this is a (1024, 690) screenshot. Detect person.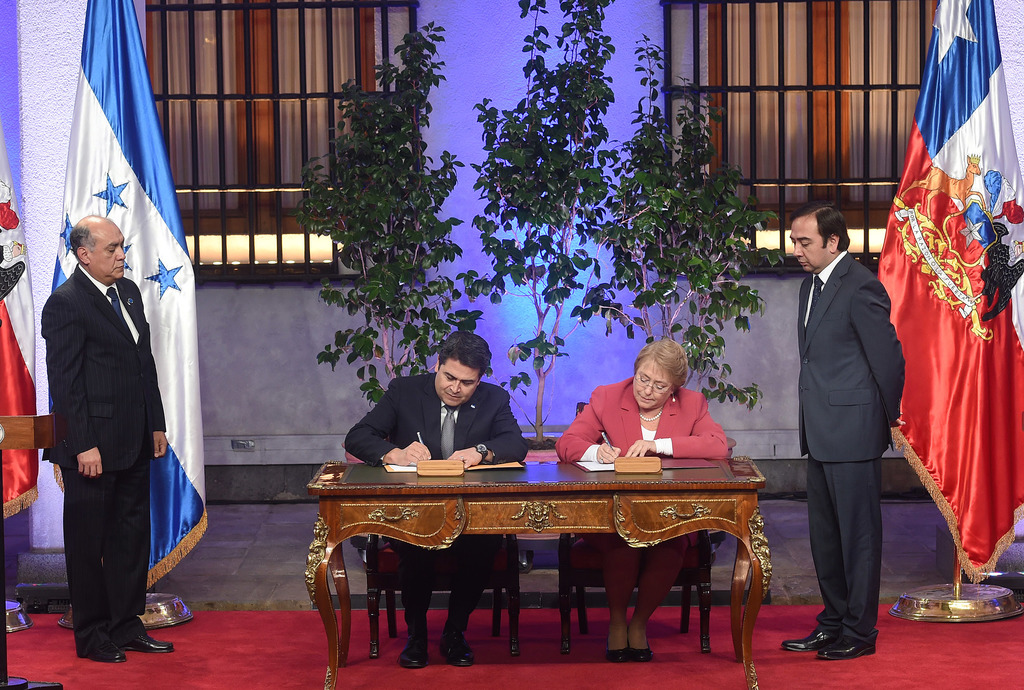
bbox=(783, 195, 904, 662).
